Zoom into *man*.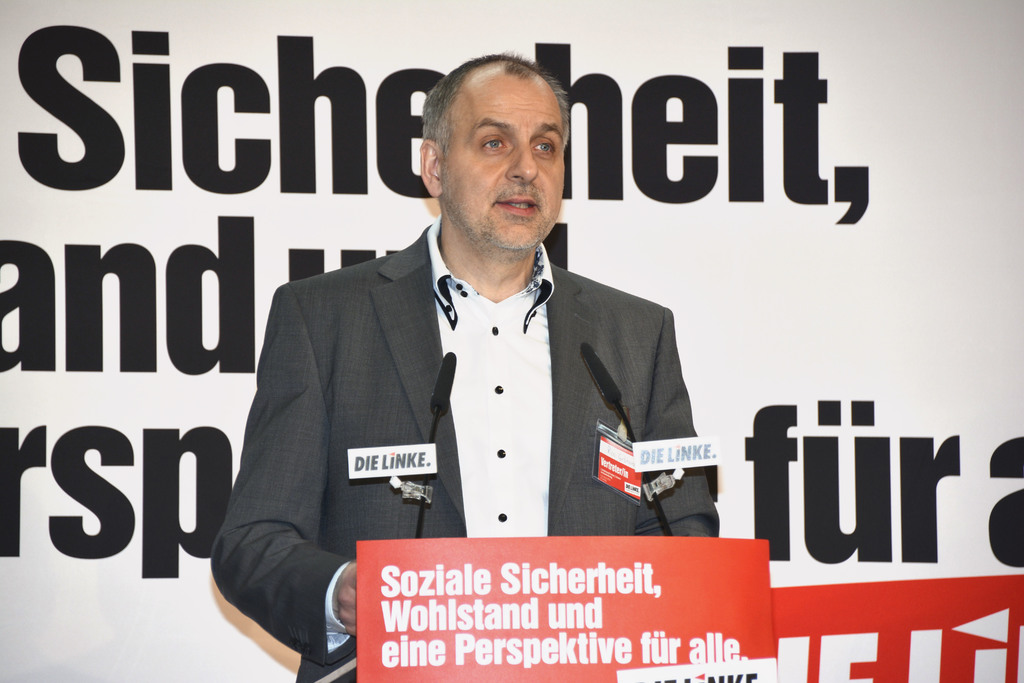
Zoom target: region(215, 52, 724, 682).
